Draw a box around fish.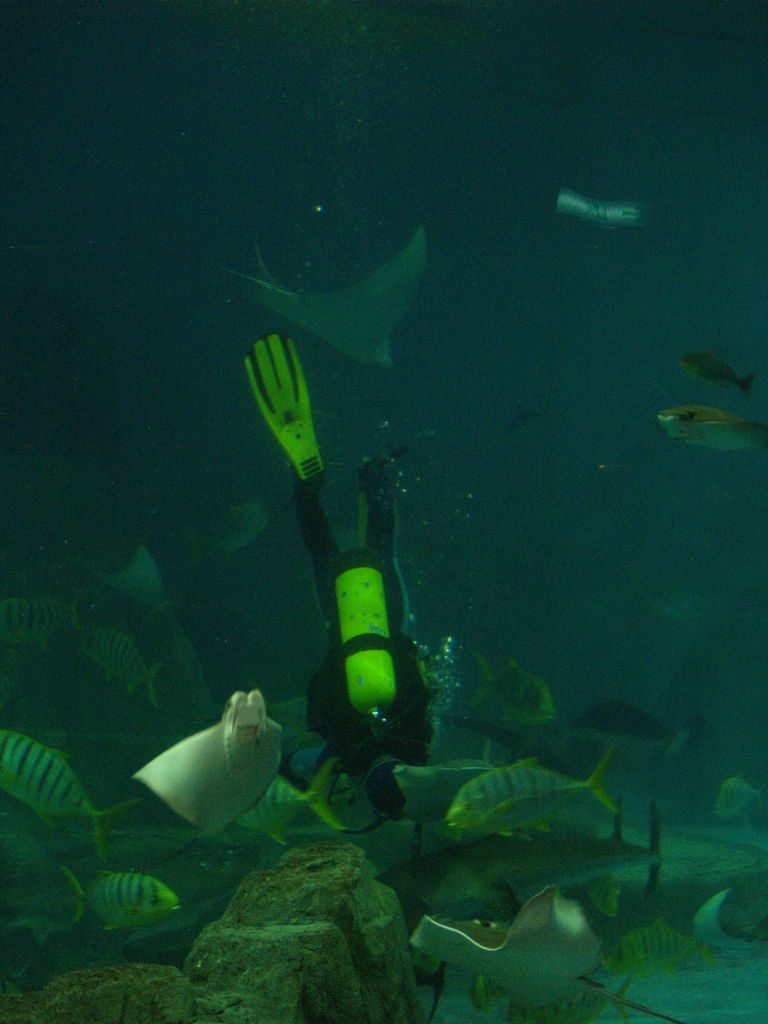
bbox=[126, 680, 296, 852].
